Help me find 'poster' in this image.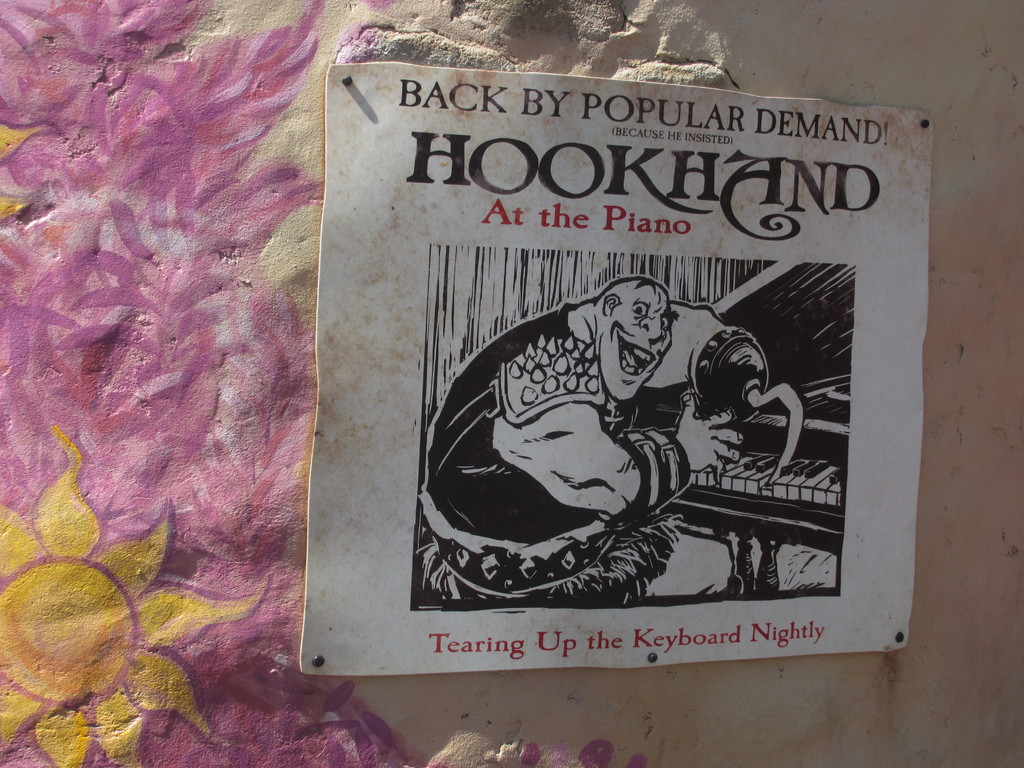
Found it: x1=296 y1=60 x2=934 y2=682.
